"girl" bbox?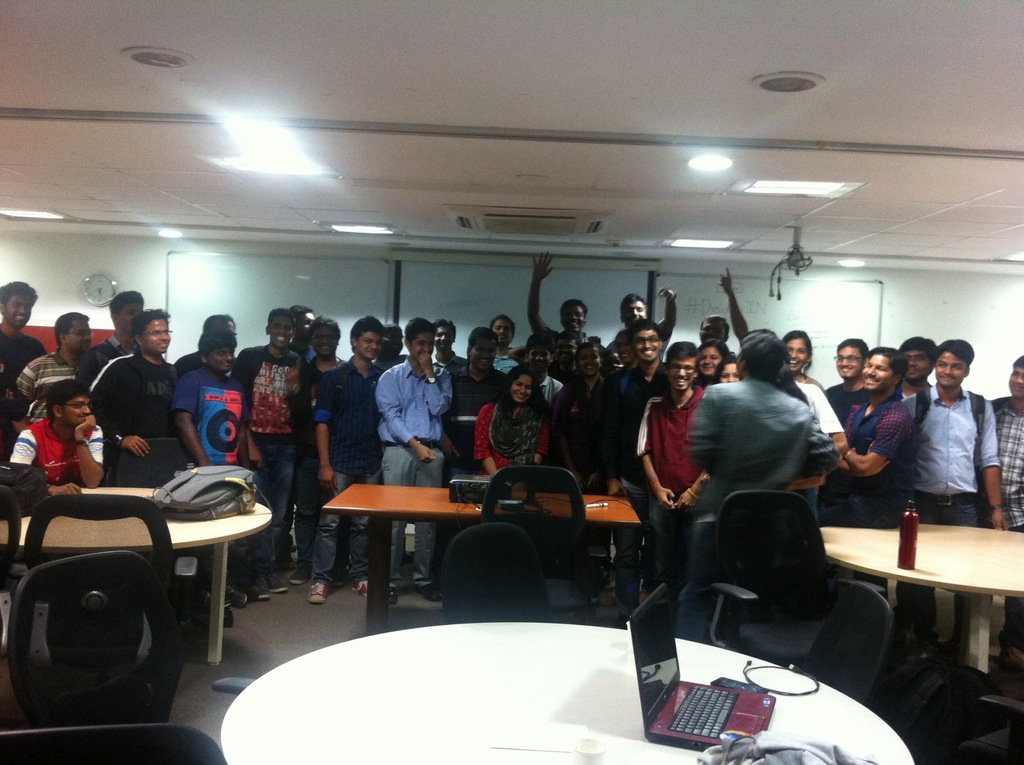
bbox=[477, 364, 552, 478]
